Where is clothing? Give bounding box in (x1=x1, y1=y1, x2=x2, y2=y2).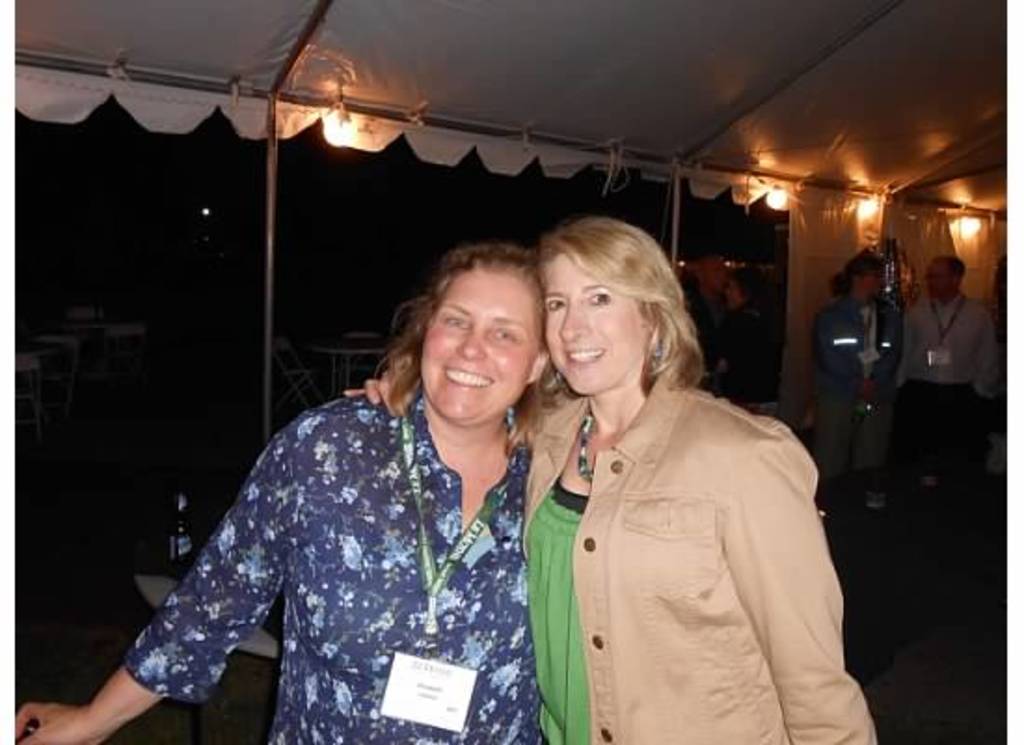
(x1=125, y1=382, x2=527, y2=743).
